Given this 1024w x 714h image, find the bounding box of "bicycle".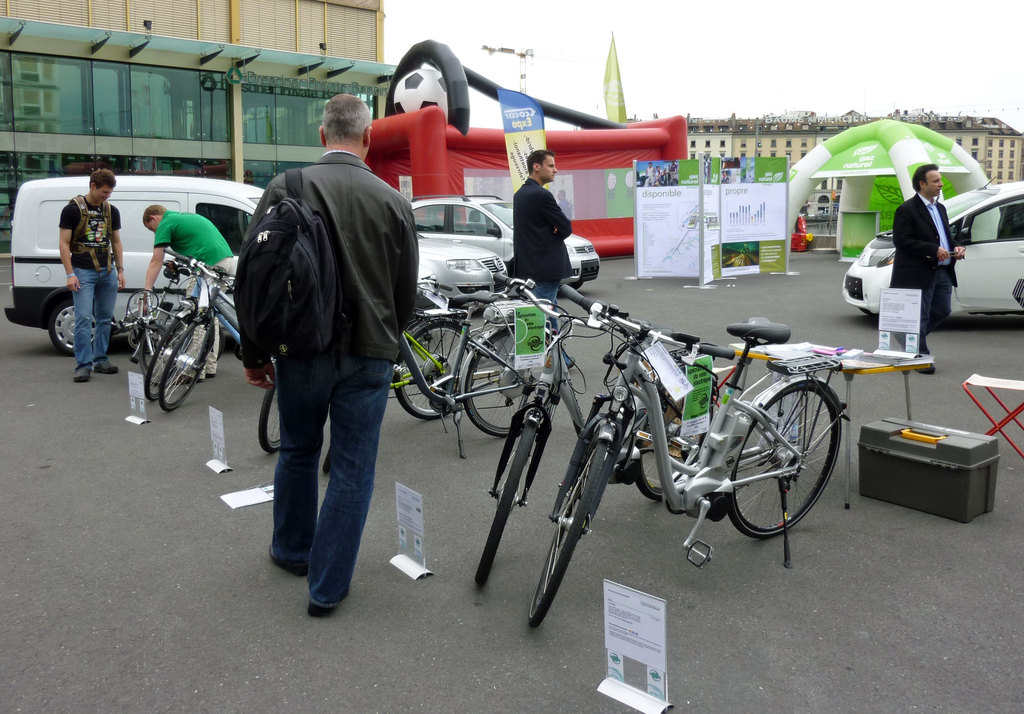
(528,283,849,627).
